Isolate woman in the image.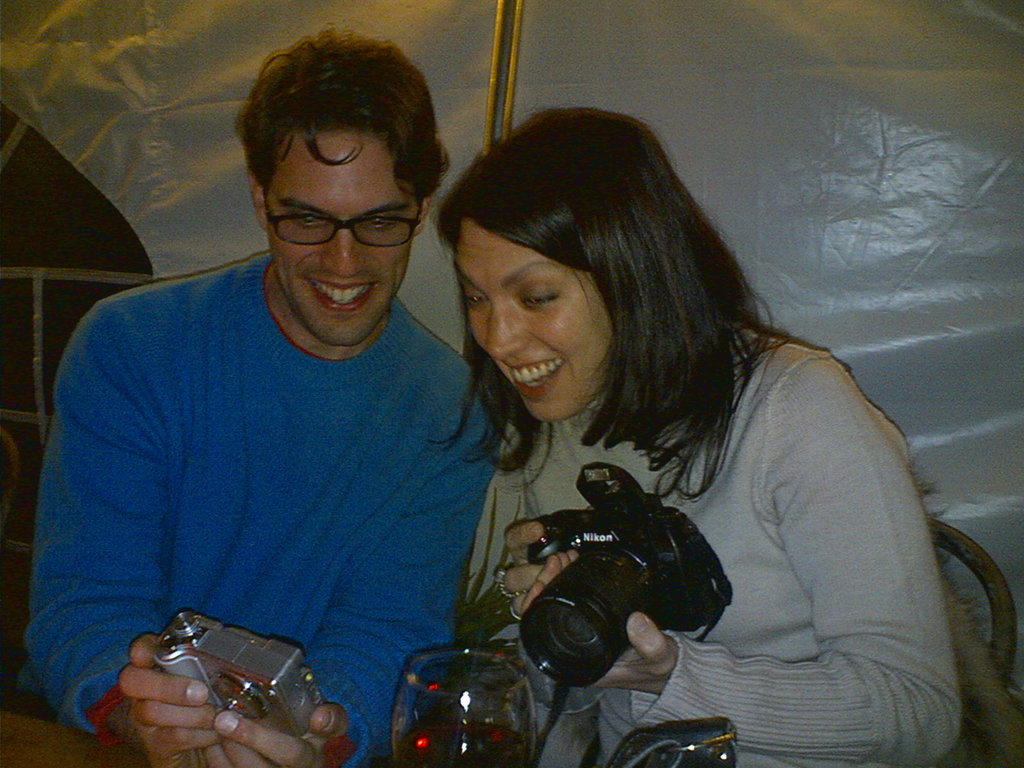
Isolated region: (x1=385, y1=115, x2=943, y2=764).
